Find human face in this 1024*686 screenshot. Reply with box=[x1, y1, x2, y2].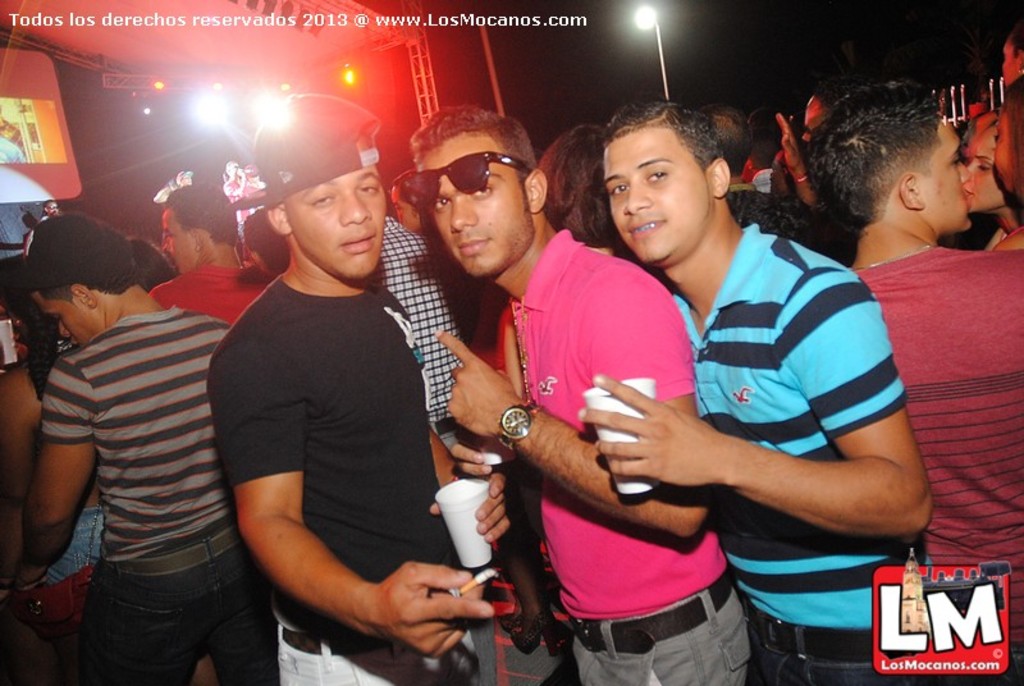
box=[160, 212, 196, 274].
